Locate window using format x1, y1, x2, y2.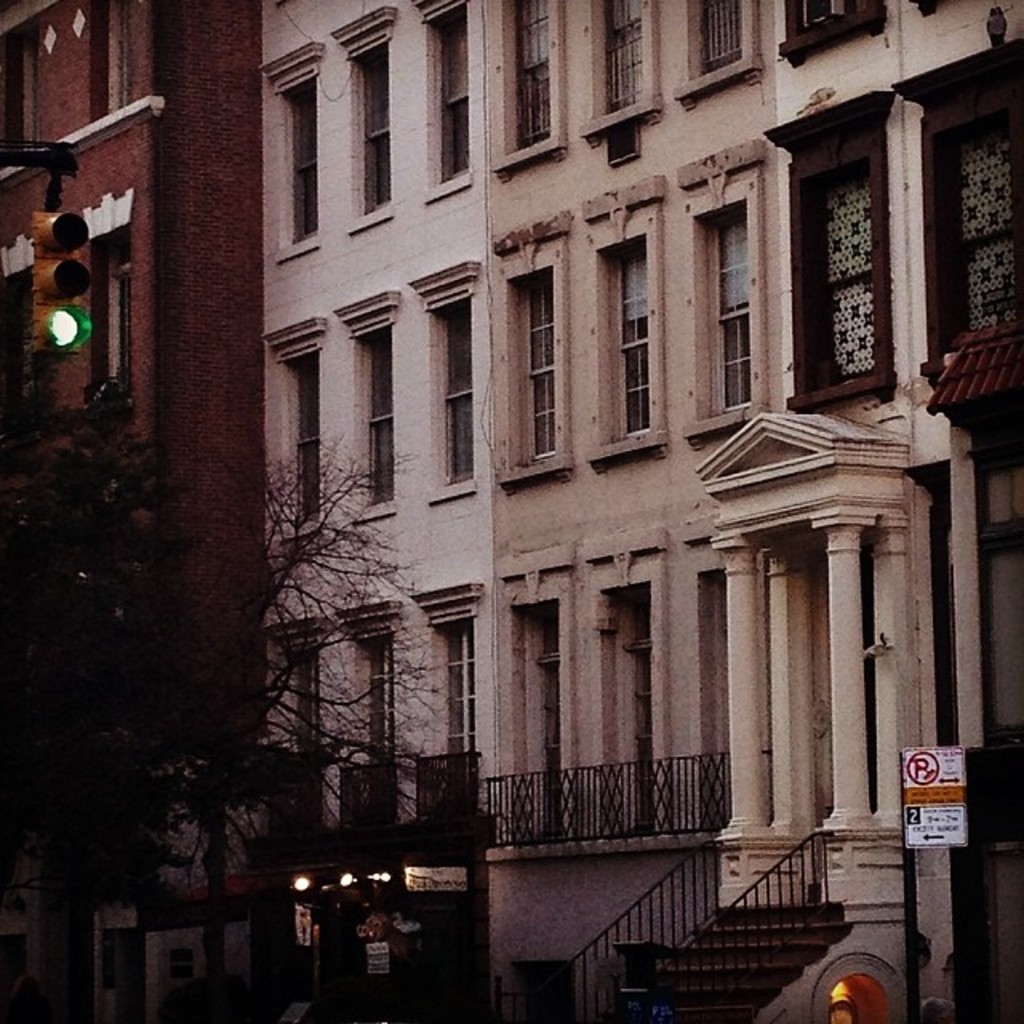
435, 597, 474, 800.
